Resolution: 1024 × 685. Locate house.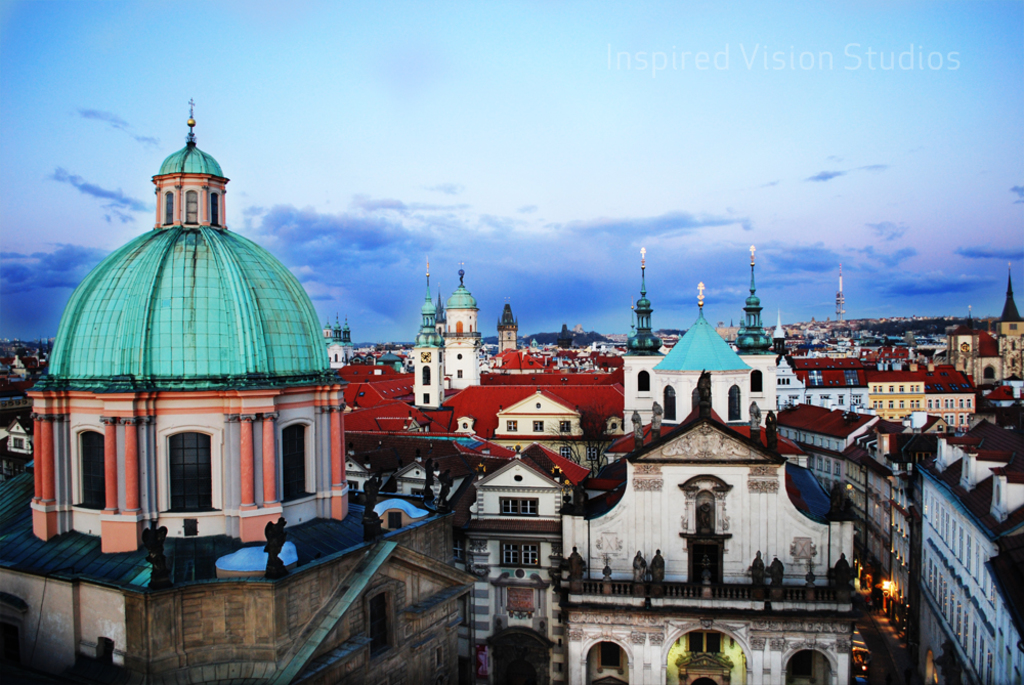
locate(418, 379, 626, 466).
